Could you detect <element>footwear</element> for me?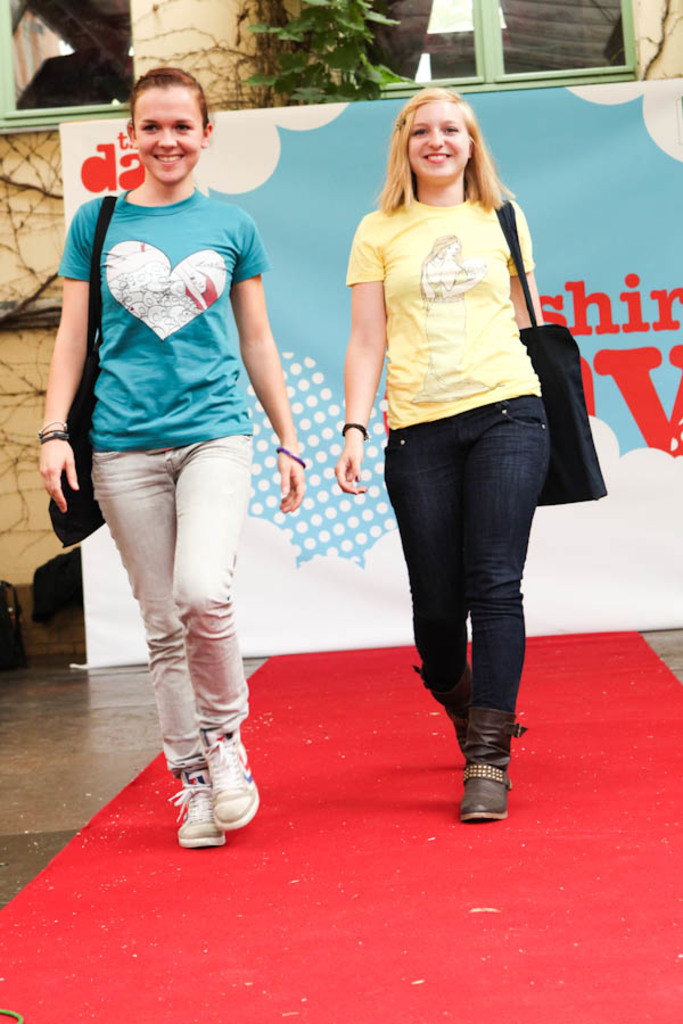
Detection result: {"left": 454, "top": 707, "right": 517, "bottom": 827}.
